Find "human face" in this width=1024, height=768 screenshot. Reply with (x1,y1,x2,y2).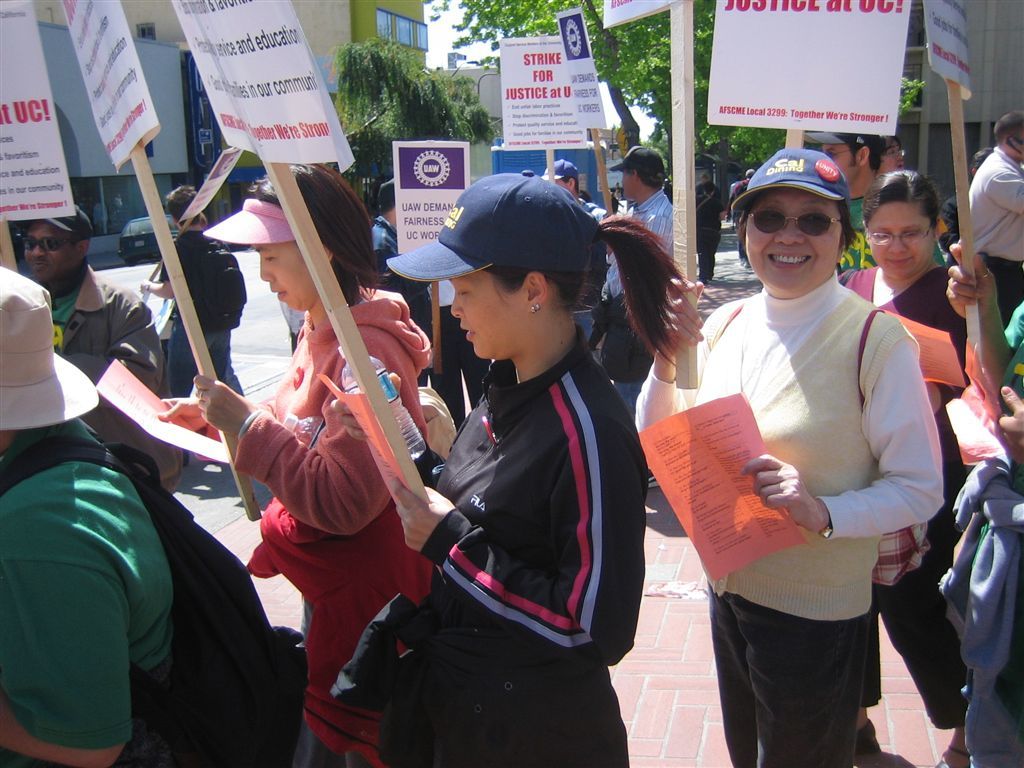
(552,175,572,191).
